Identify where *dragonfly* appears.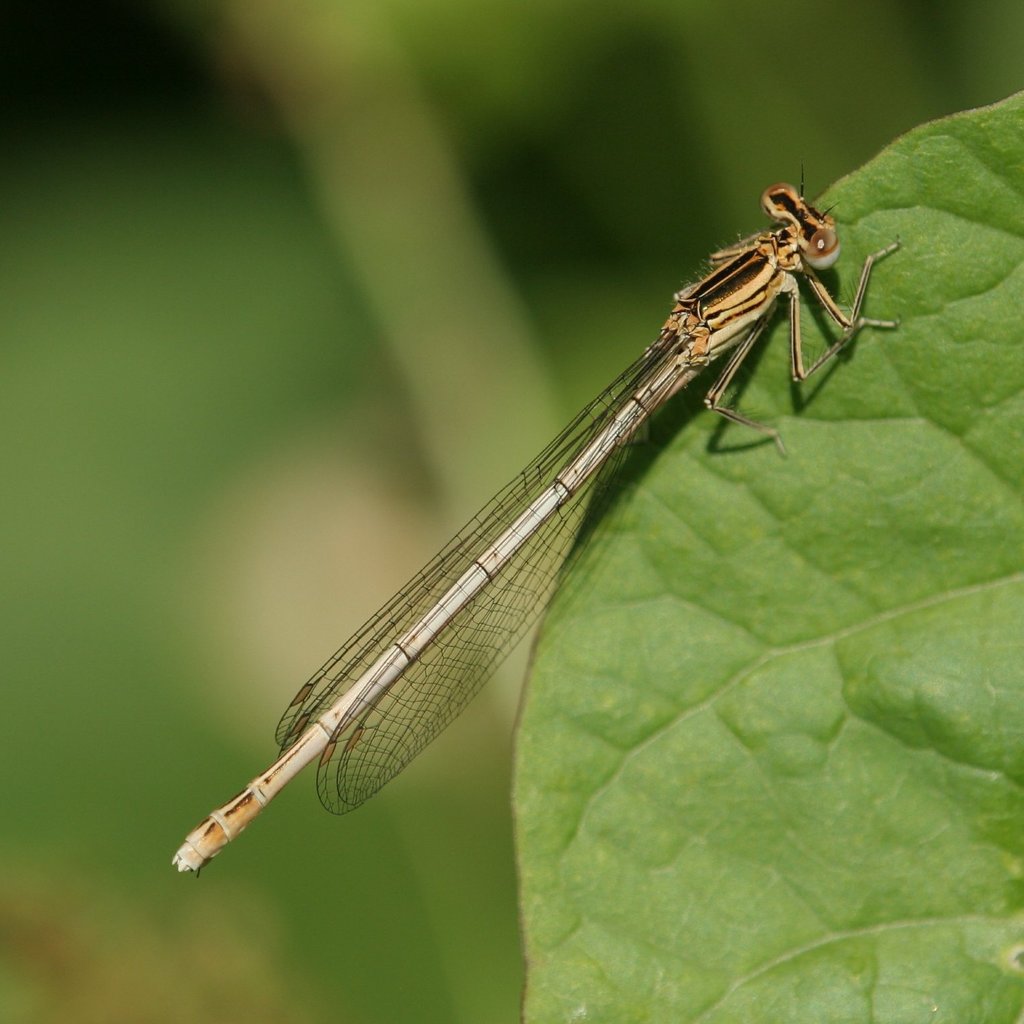
Appears at <bbox>174, 167, 903, 872</bbox>.
